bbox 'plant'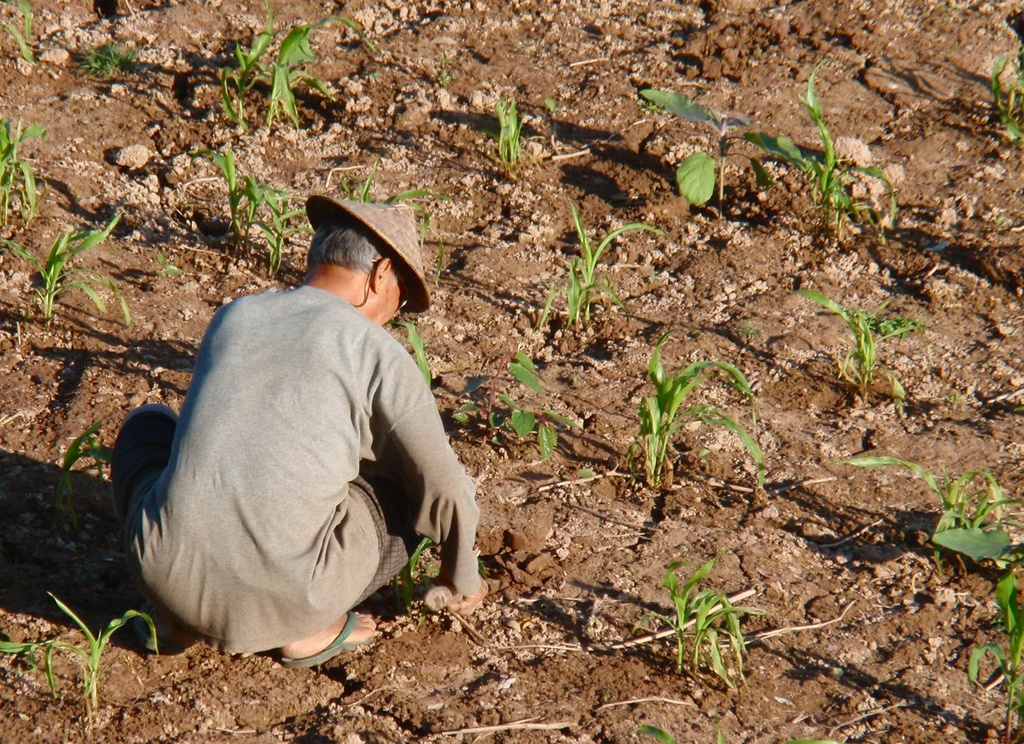
left=842, top=452, right=1021, bottom=572
